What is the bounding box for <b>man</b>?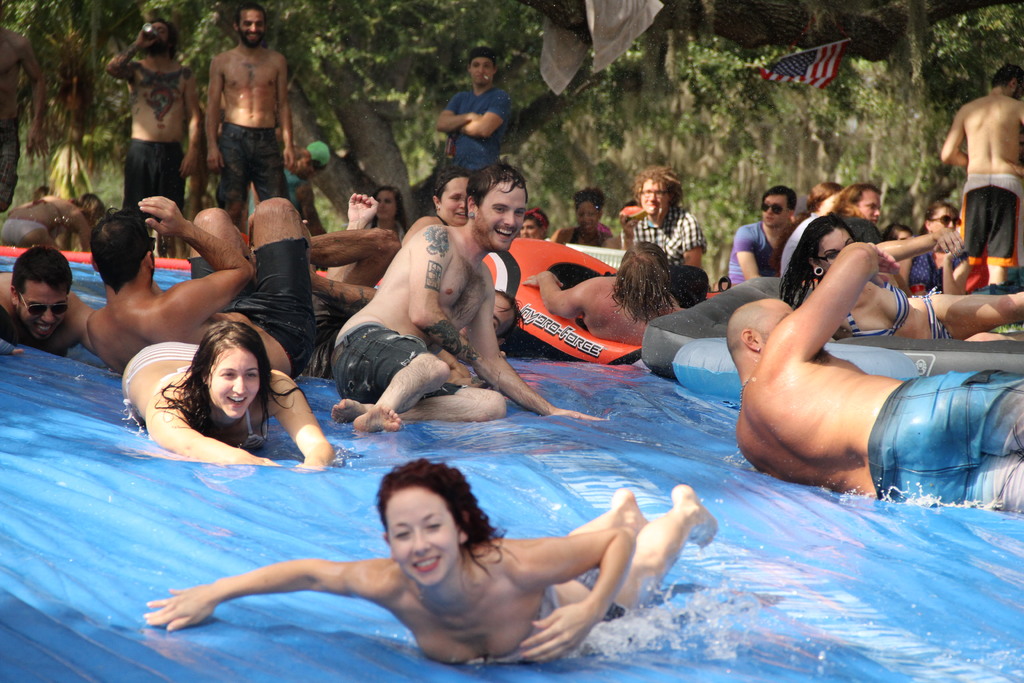
region(0, 10, 49, 213).
